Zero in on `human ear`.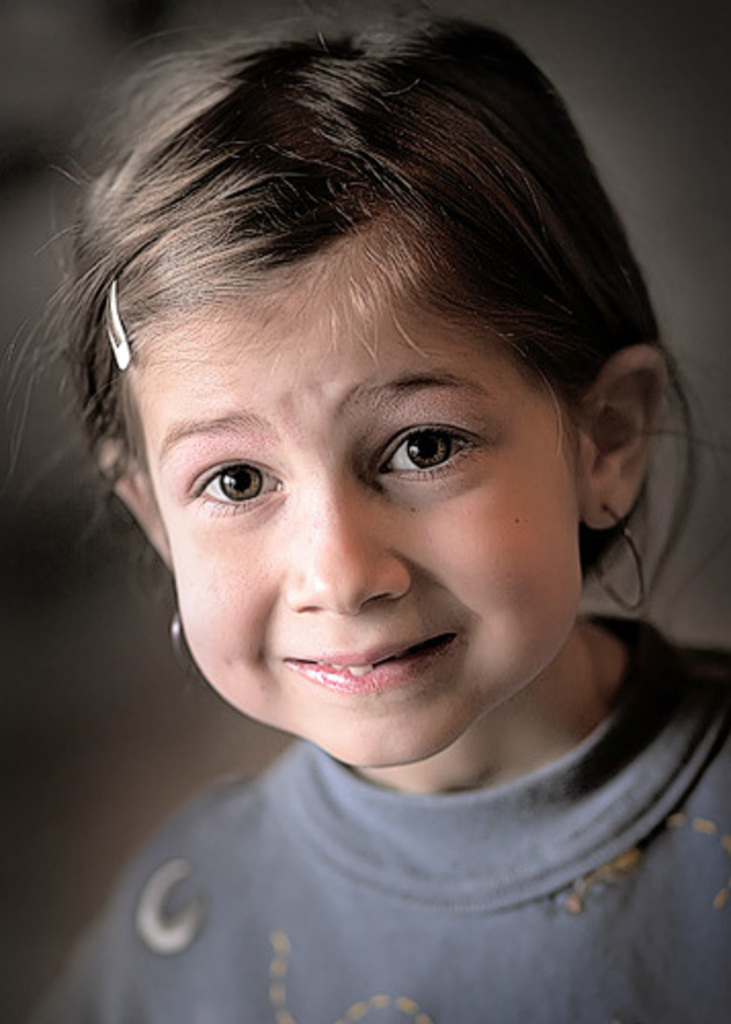
Zeroed in: (100,434,170,569).
